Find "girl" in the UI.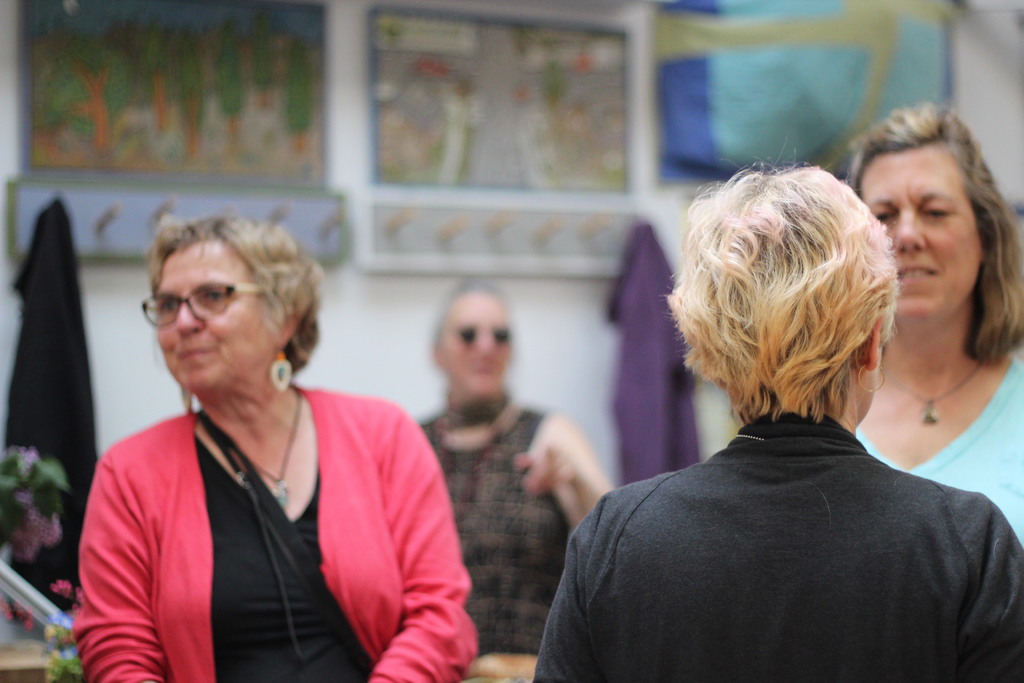
UI element at bbox(90, 219, 481, 682).
